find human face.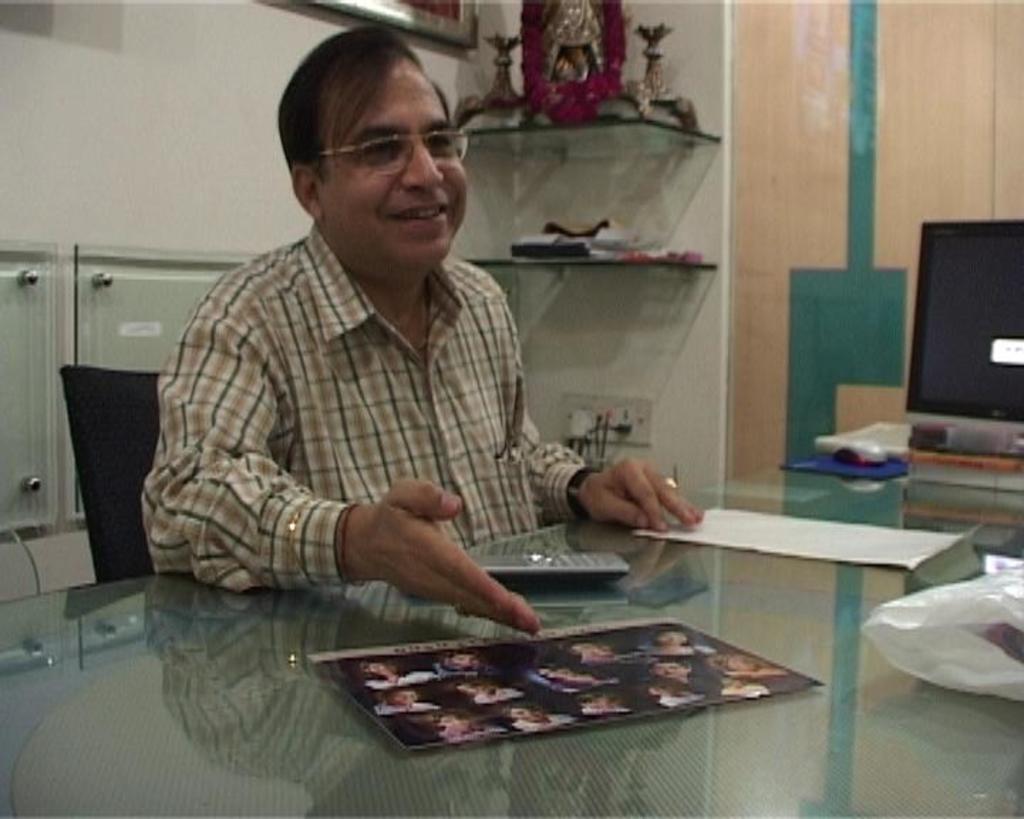
pyautogui.locateOnScreen(319, 60, 469, 272).
